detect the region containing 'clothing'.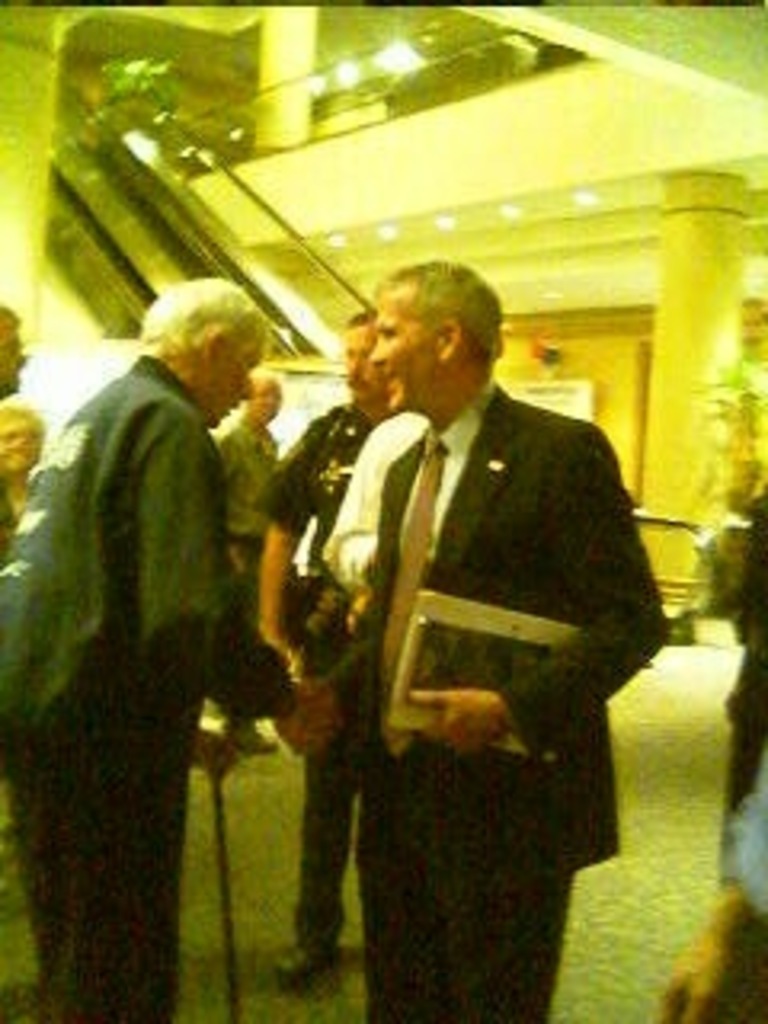
locate(326, 378, 672, 1021).
